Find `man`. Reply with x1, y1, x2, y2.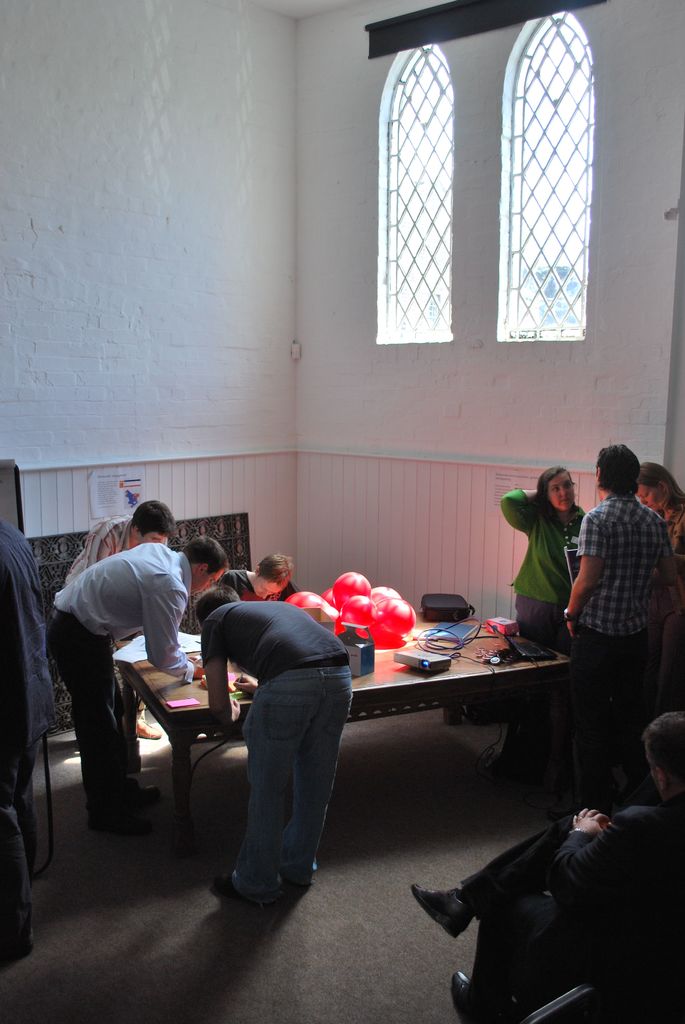
554, 438, 683, 666.
